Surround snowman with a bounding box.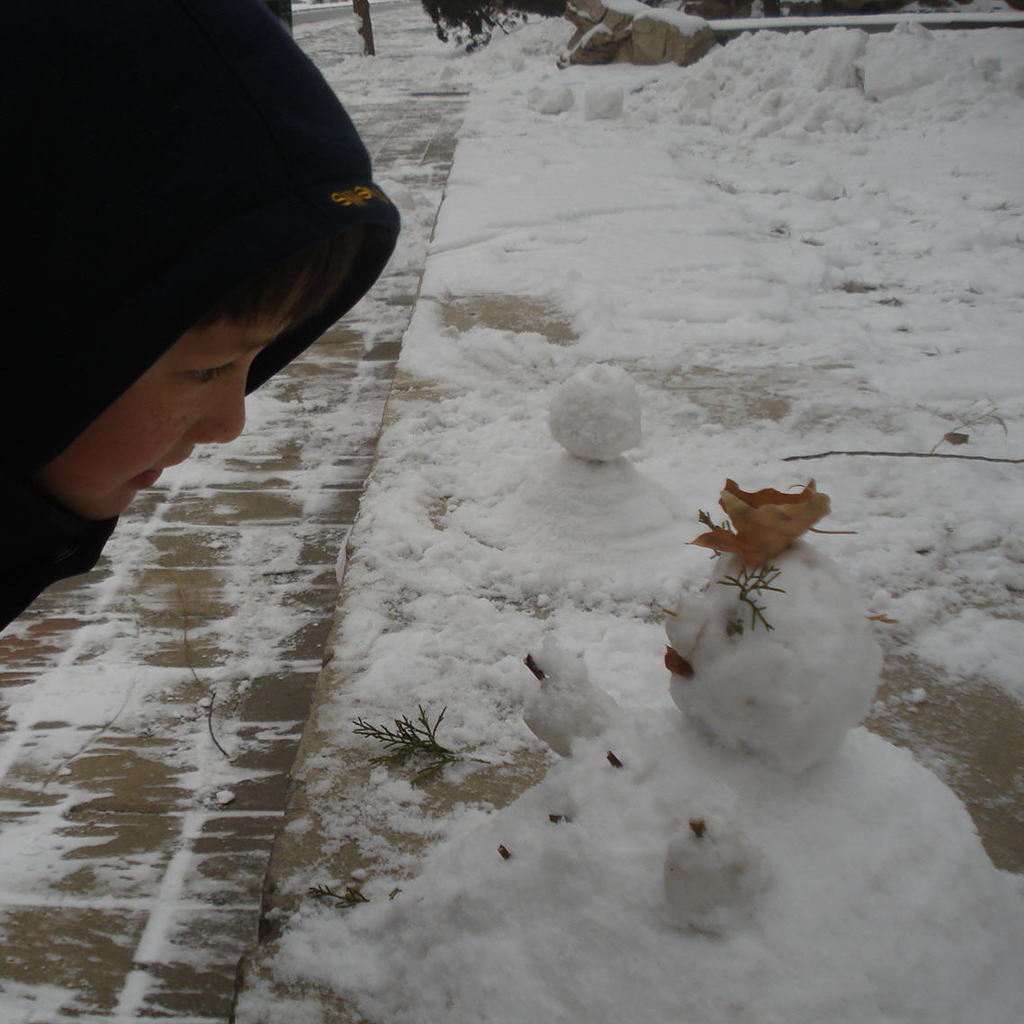
x1=373, y1=484, x2=1023, y2=1023.
